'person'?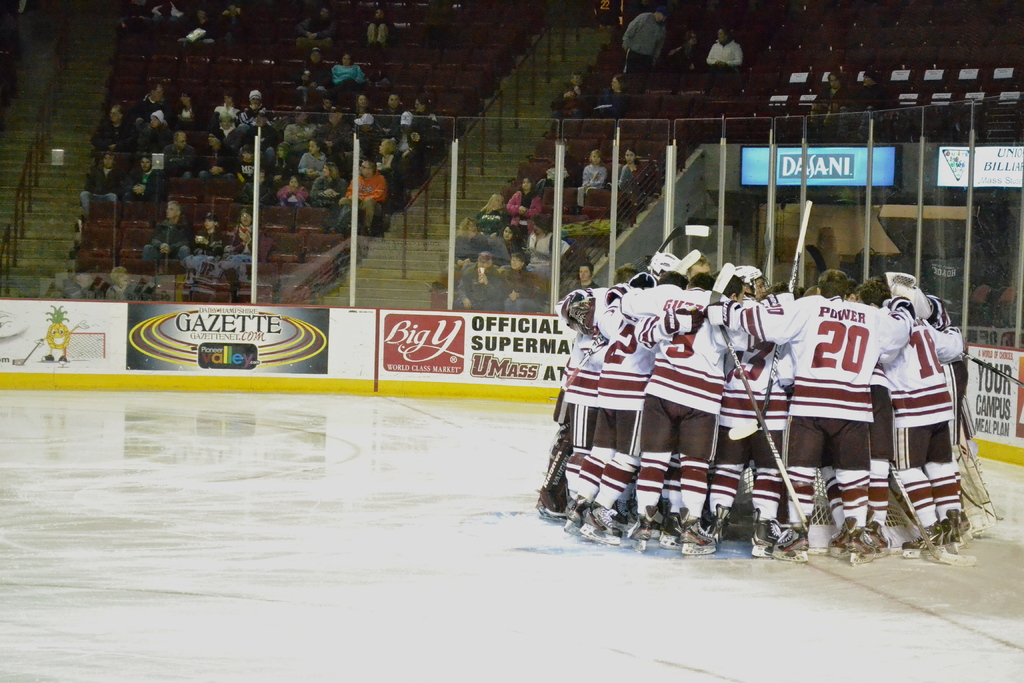
<box>536,252,993,566</box>
